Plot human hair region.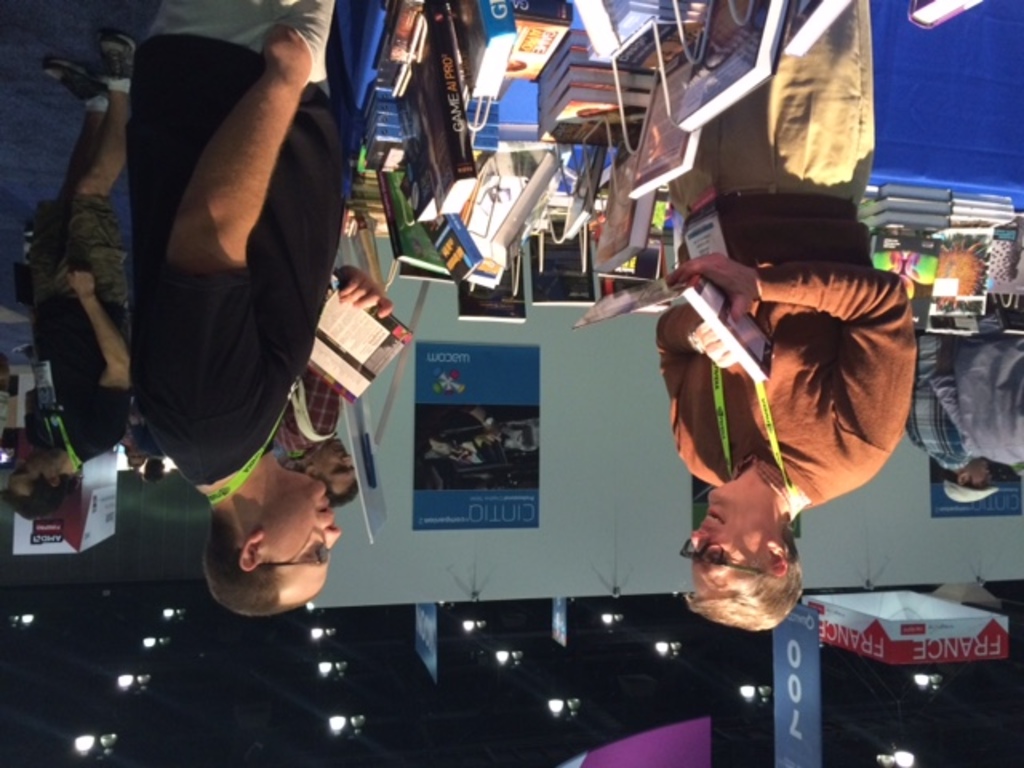
Plotted at (683,525,803,634).
